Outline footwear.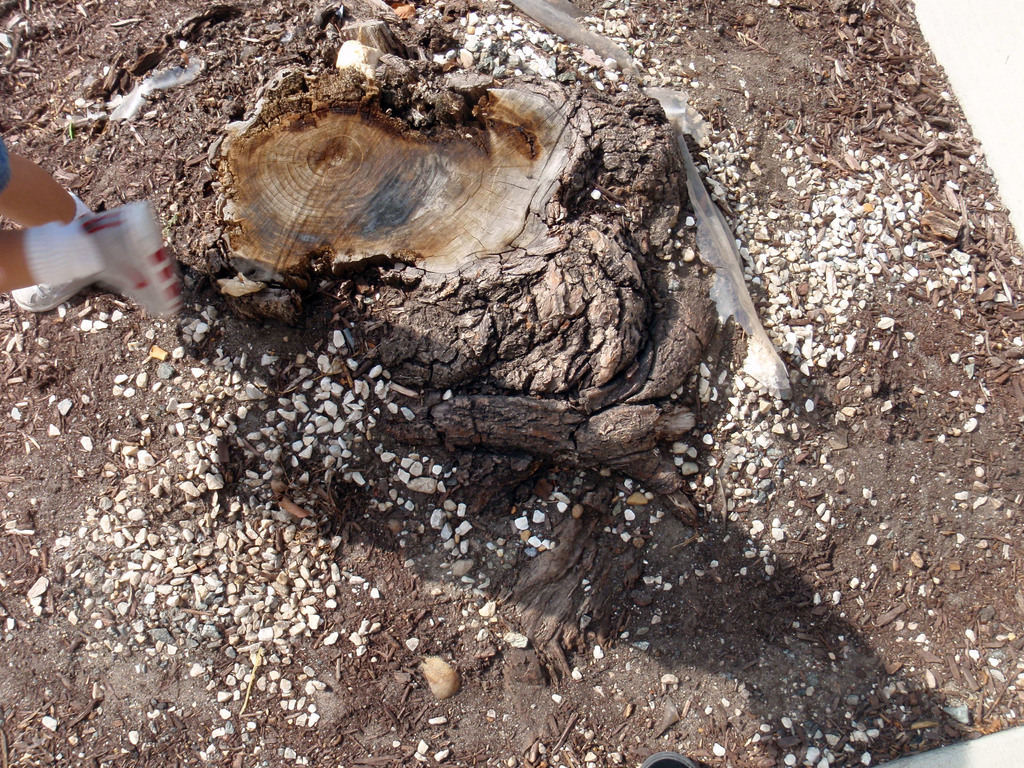
Outline: locate(10, 280, 92, 315).
